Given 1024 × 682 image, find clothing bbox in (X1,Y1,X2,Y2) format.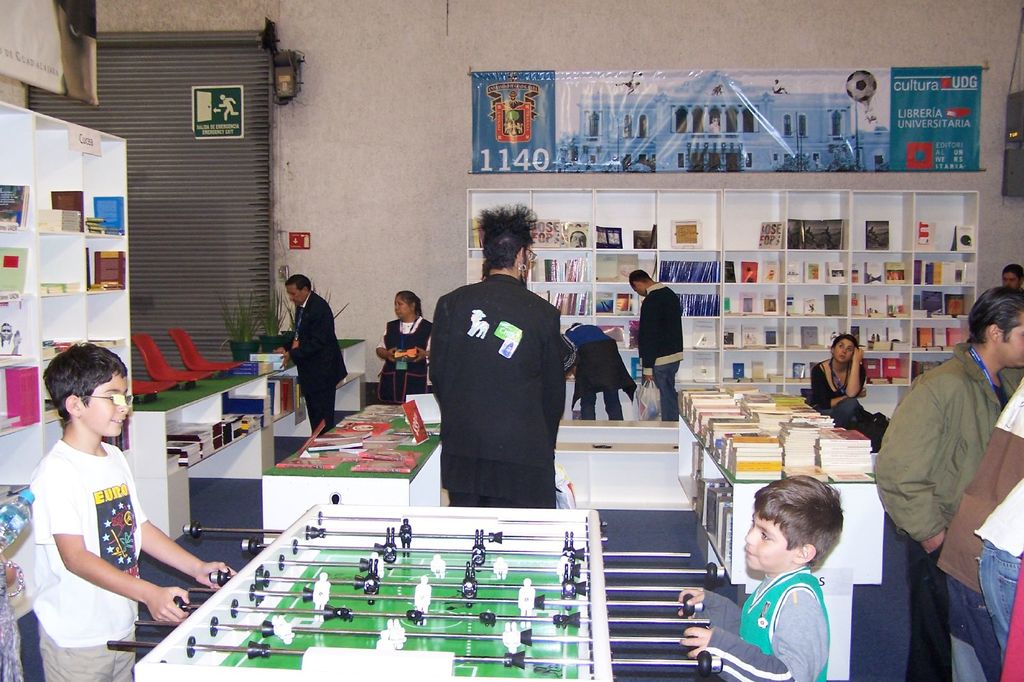
(373,318,439,408).
